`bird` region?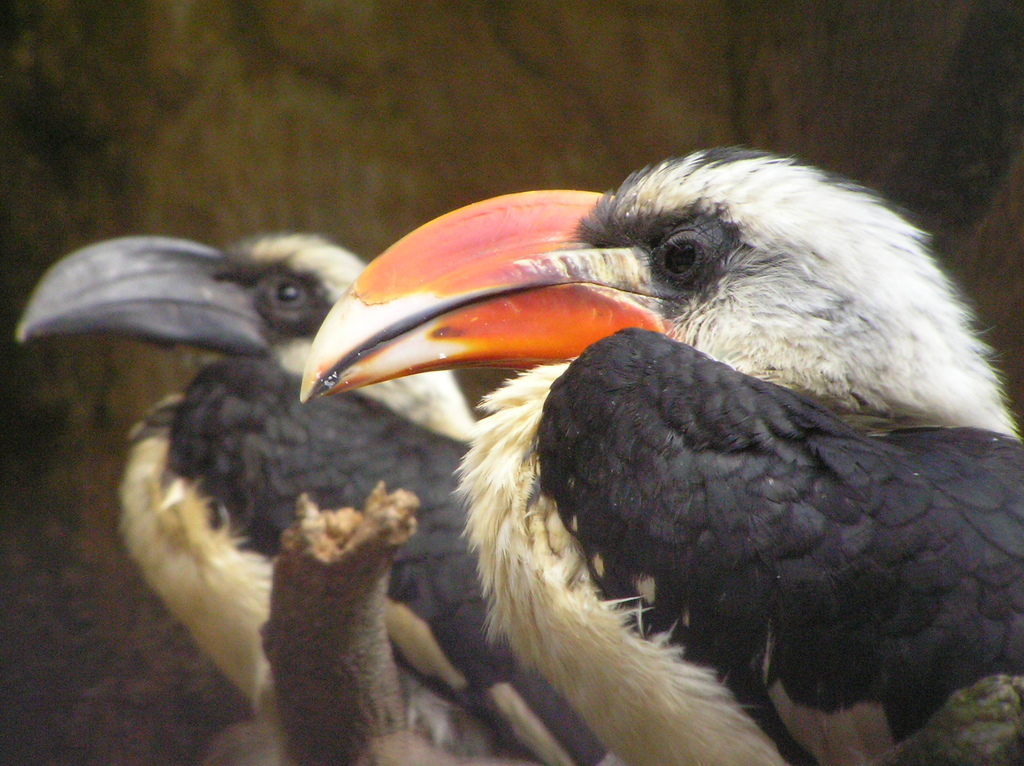
region(10, 230, 612, 765)
